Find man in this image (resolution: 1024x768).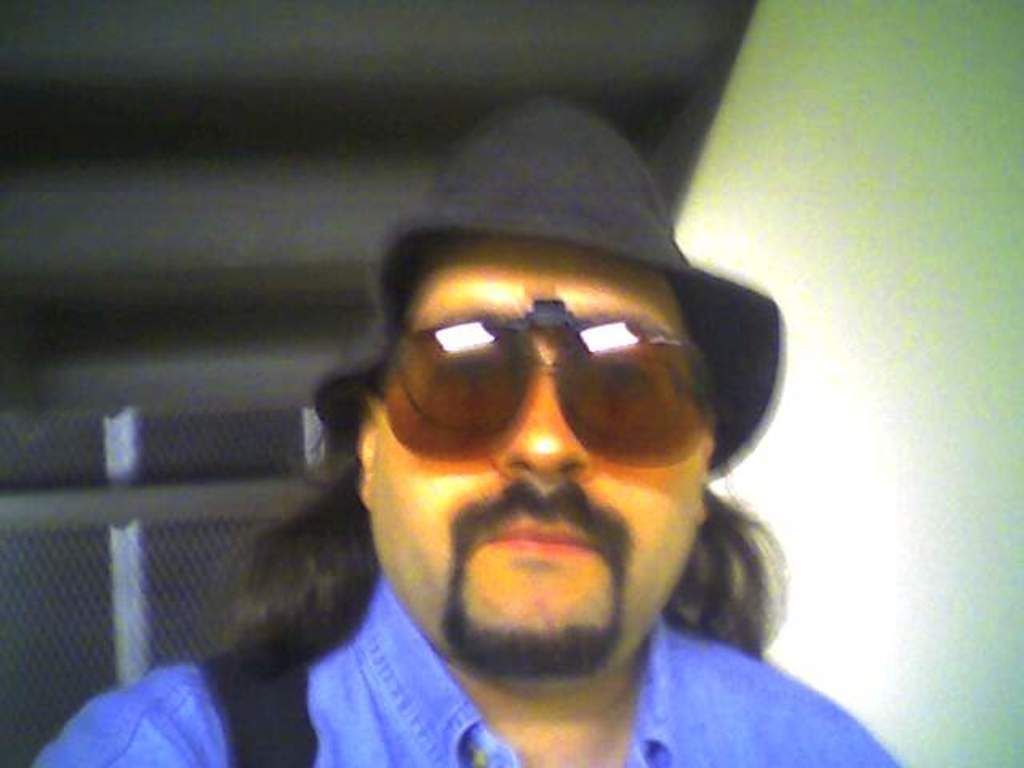
crop(104, 154, 904, 767).
